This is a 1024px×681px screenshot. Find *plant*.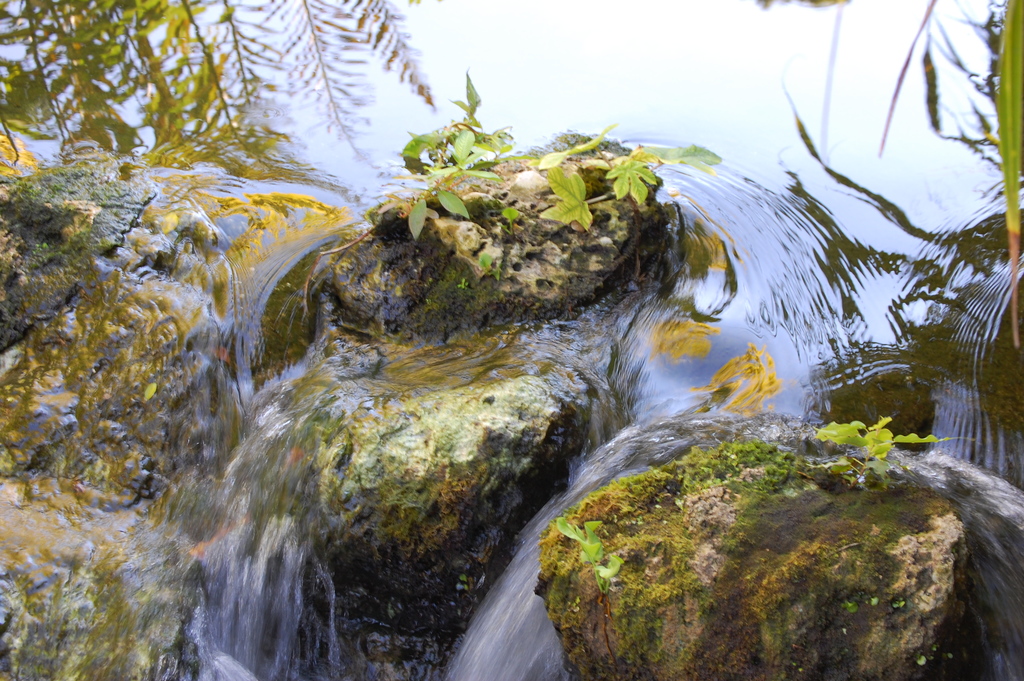
Bounding box: l=551, t=516, r=630, b=604.
